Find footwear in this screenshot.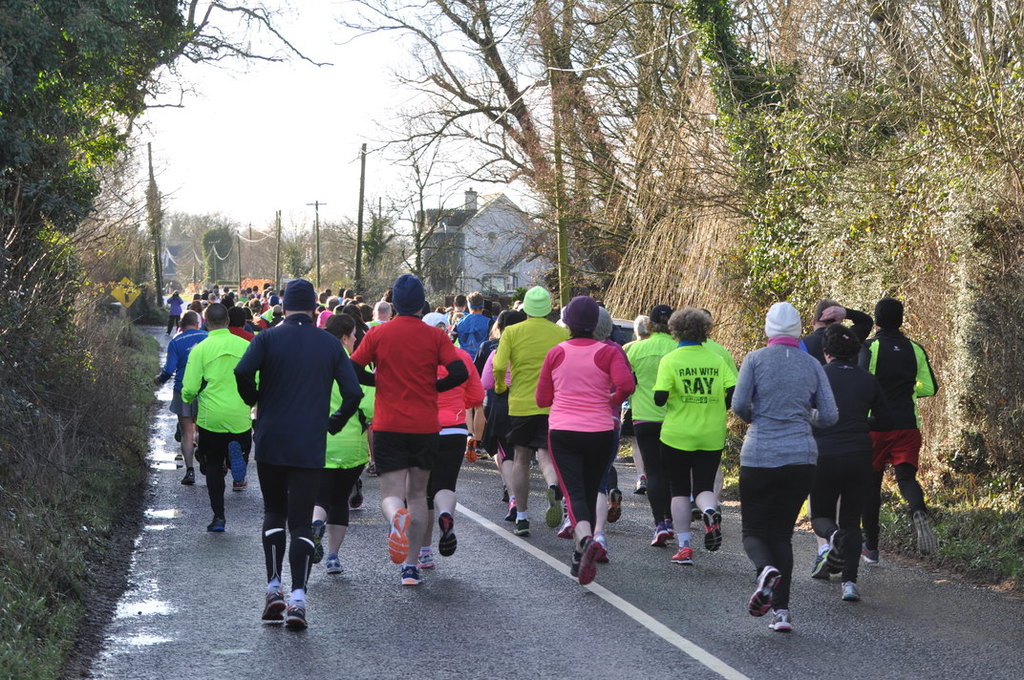
The bounding box for footwear is rect(467, 436, 478, 463).
